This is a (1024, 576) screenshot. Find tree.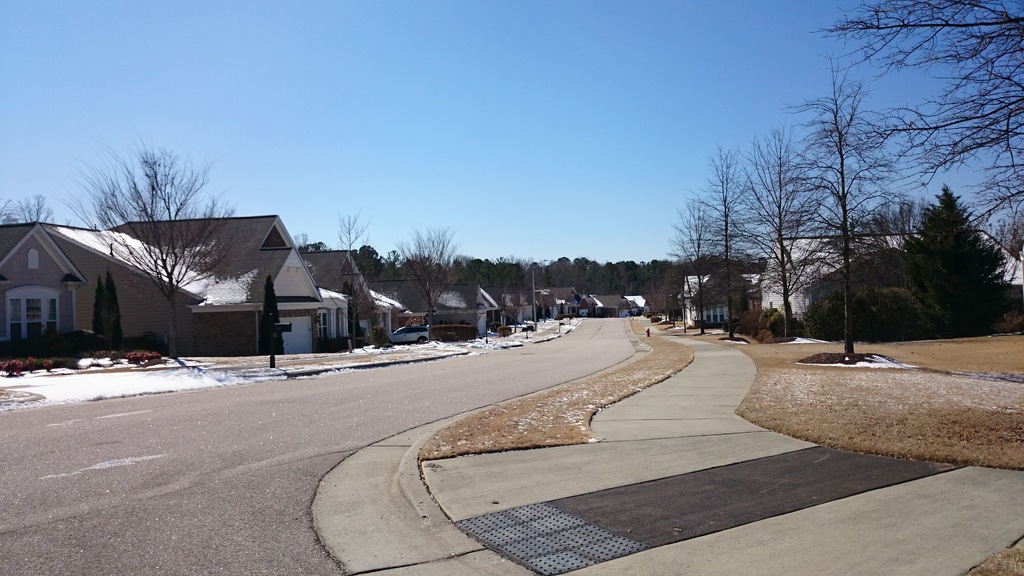
Bounding box: rect(671, 260, 710, 288).
